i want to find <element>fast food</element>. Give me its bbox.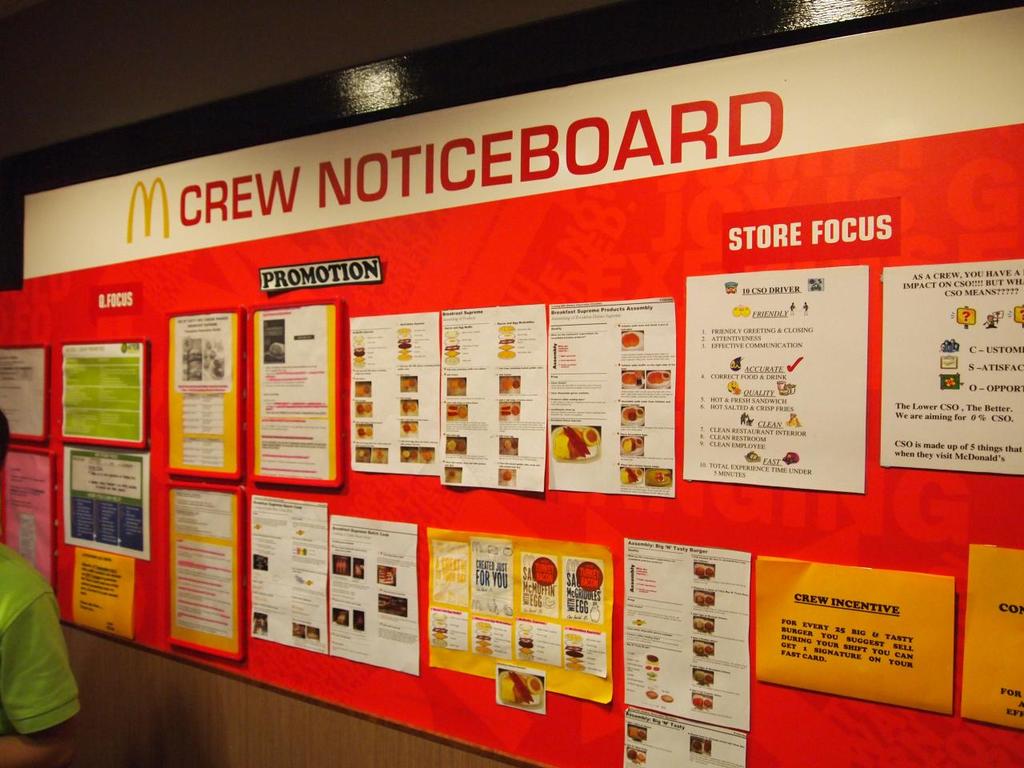
{"x1": 354, "y1": 447, "x2": 369, "y2": 463}.
